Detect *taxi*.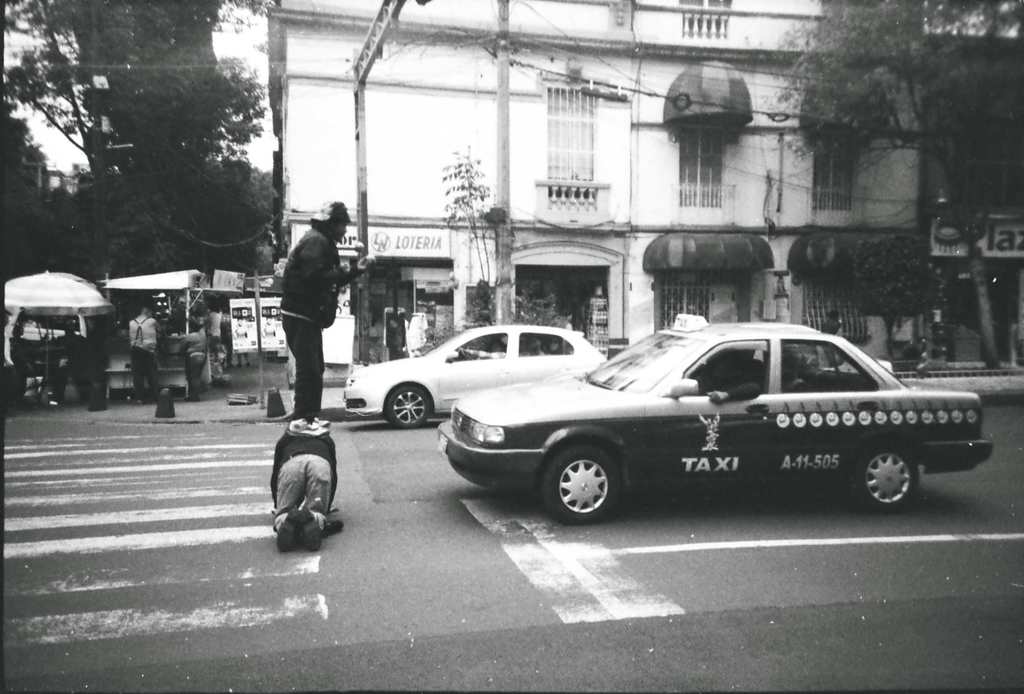
Detected at (left=440, top=316, right=990, bottom=522).
